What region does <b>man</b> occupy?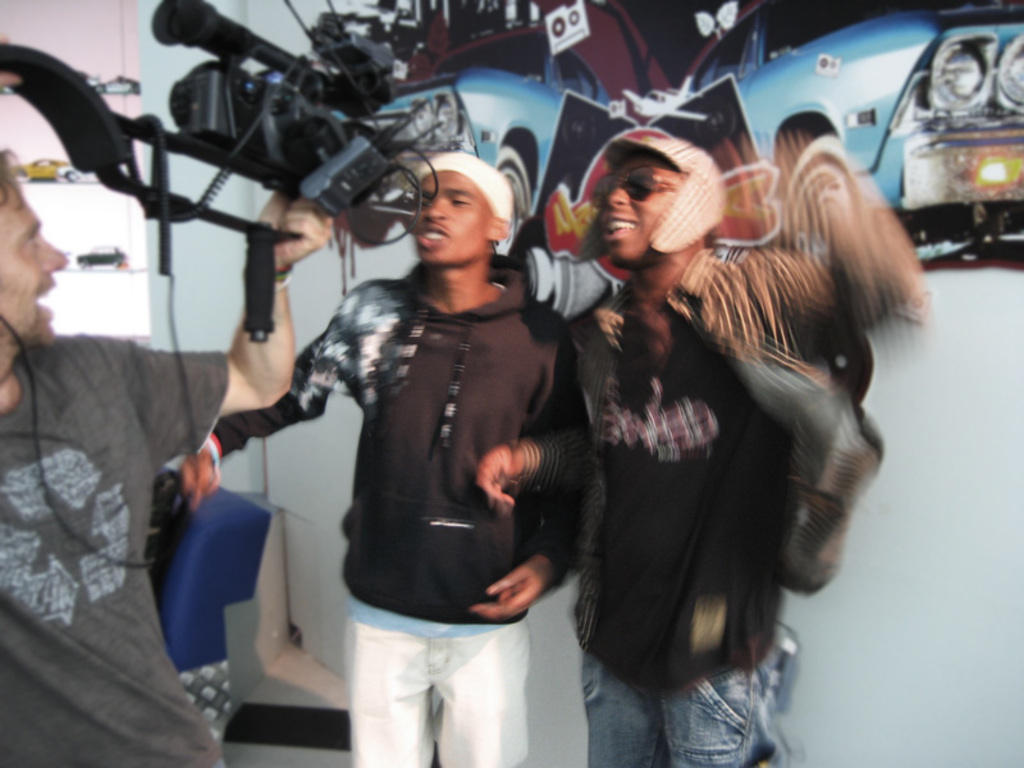
left=0, top=142, right=332, bottom=767.
